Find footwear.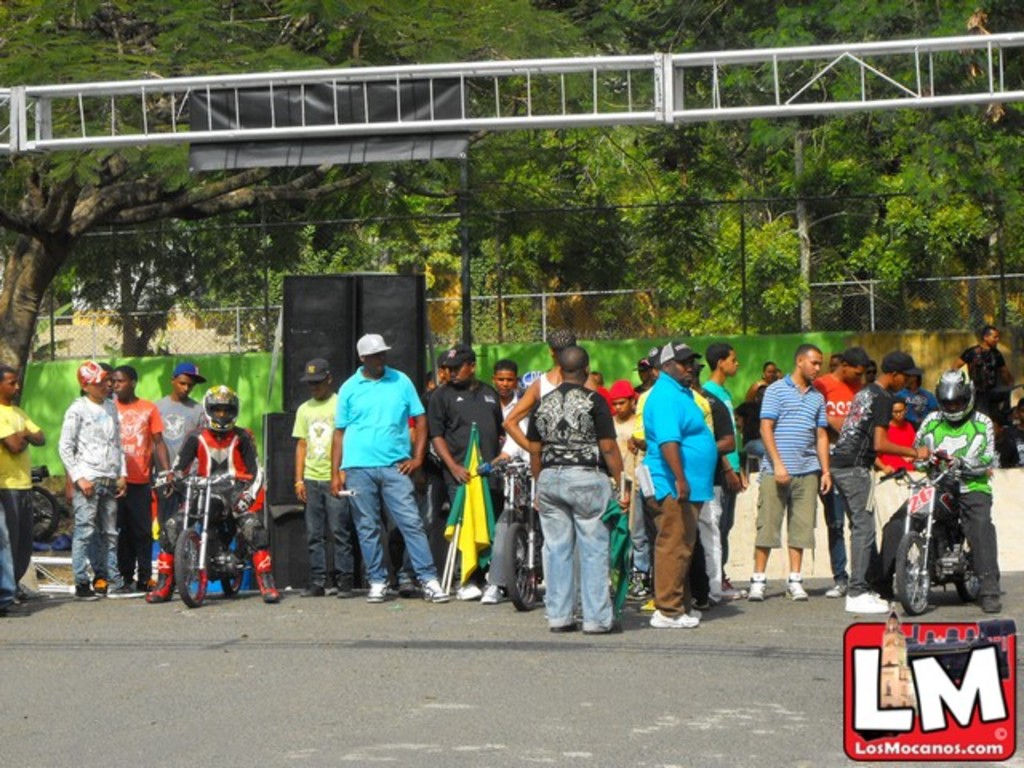
Rect(830, 584, 846, 595).
